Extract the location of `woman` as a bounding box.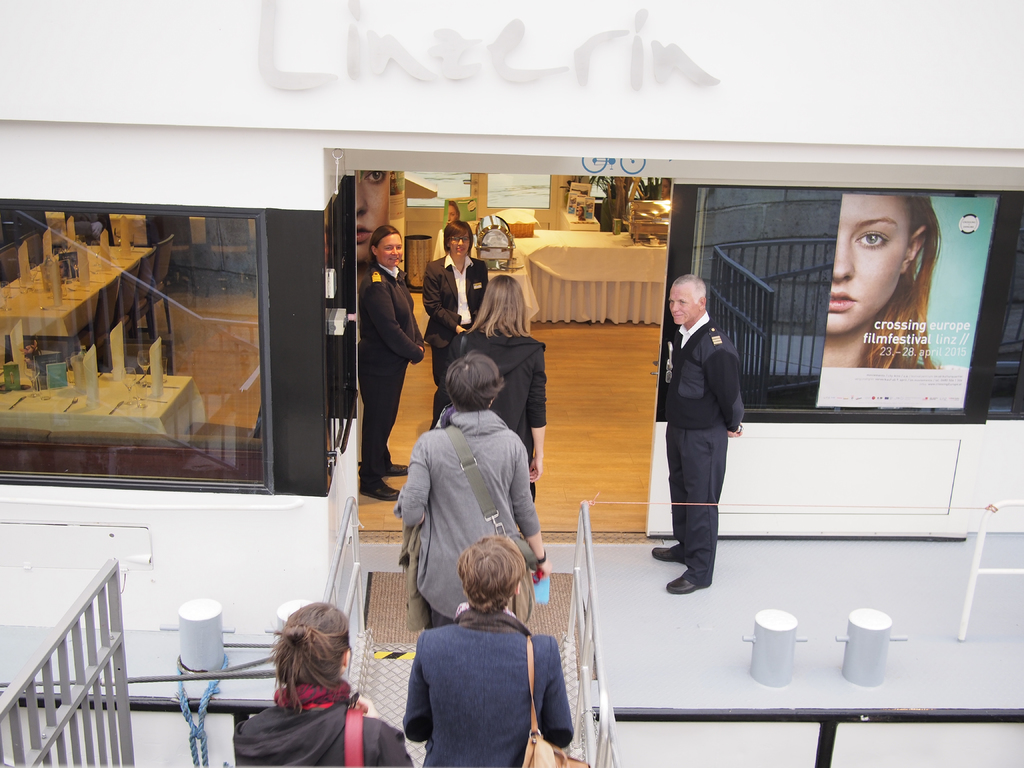
<region>232, 600, 415, 767</region>.
